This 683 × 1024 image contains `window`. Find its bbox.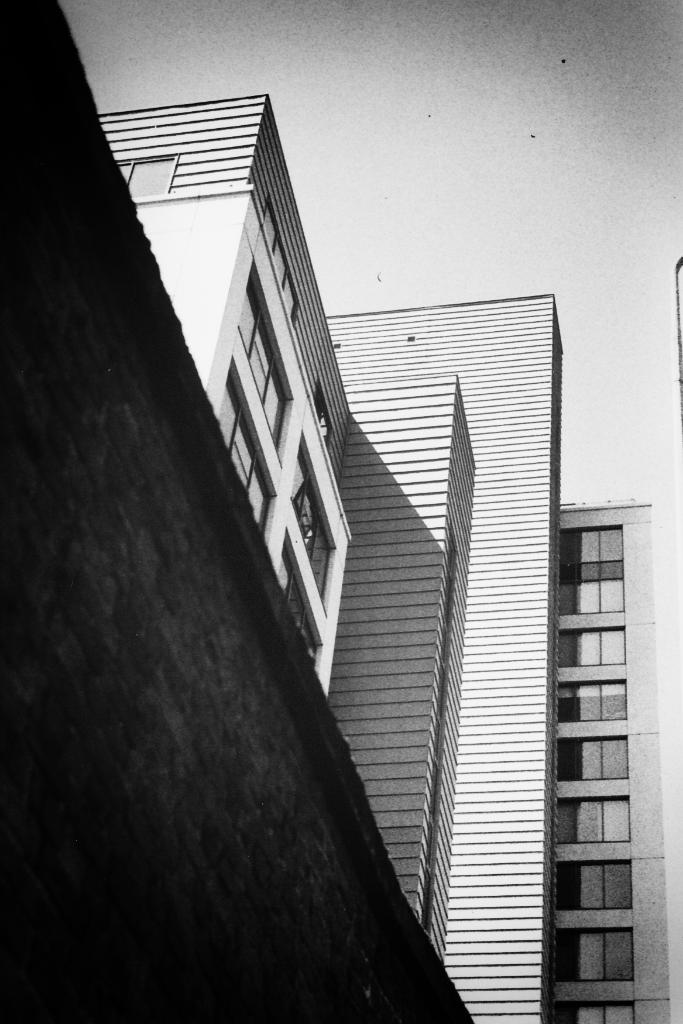
552, 854, 634, 914.
